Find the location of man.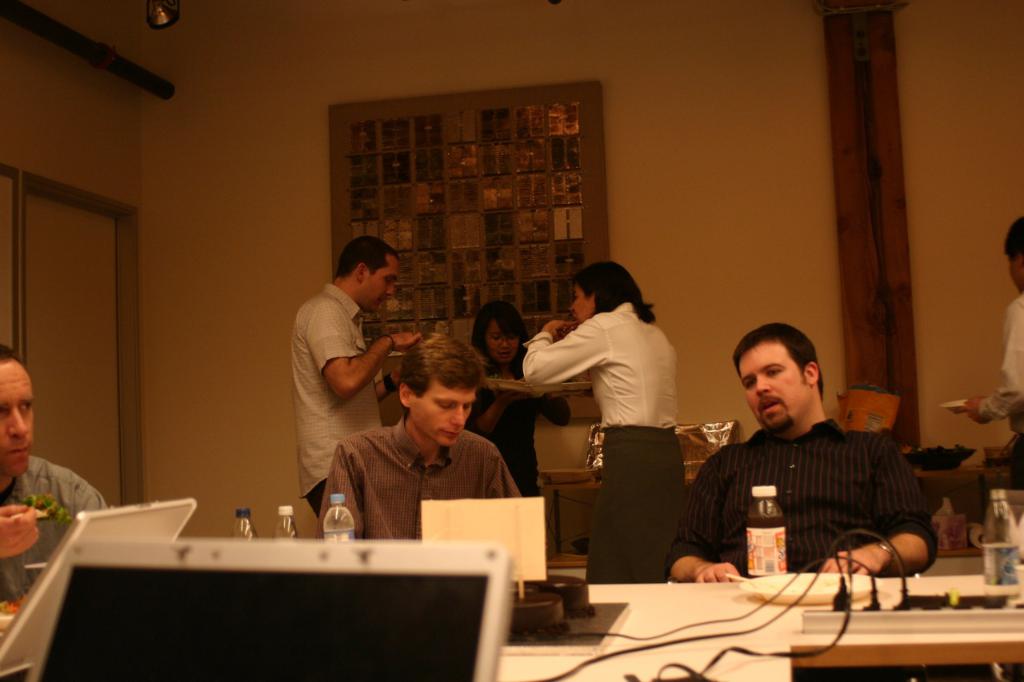
Location: Rect(318, 333, 522, 543).
